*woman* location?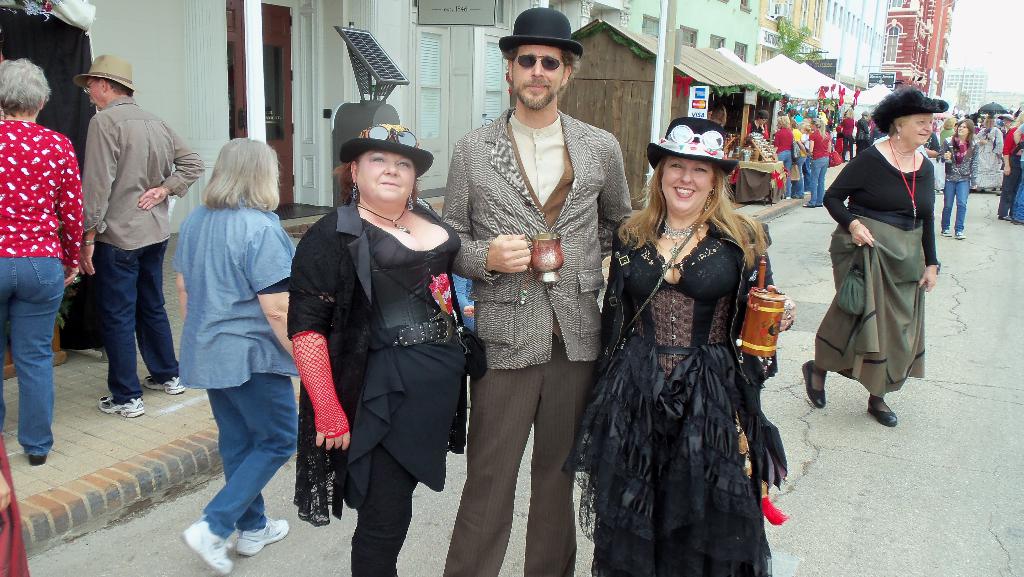
0:57:85:466
